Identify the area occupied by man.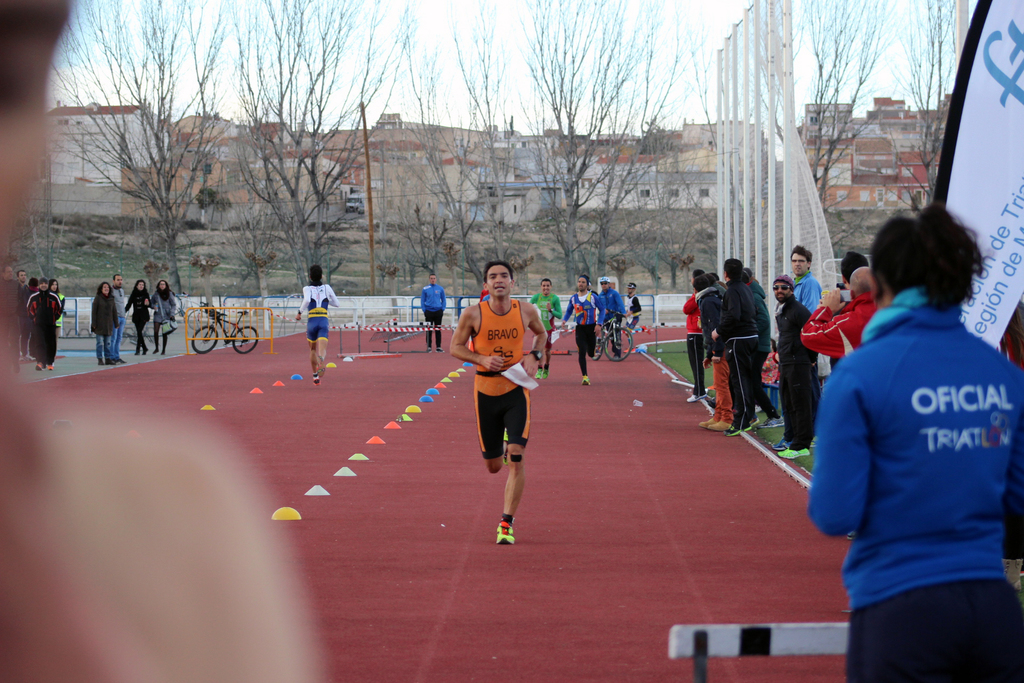
Area: (298,265,337,385).
